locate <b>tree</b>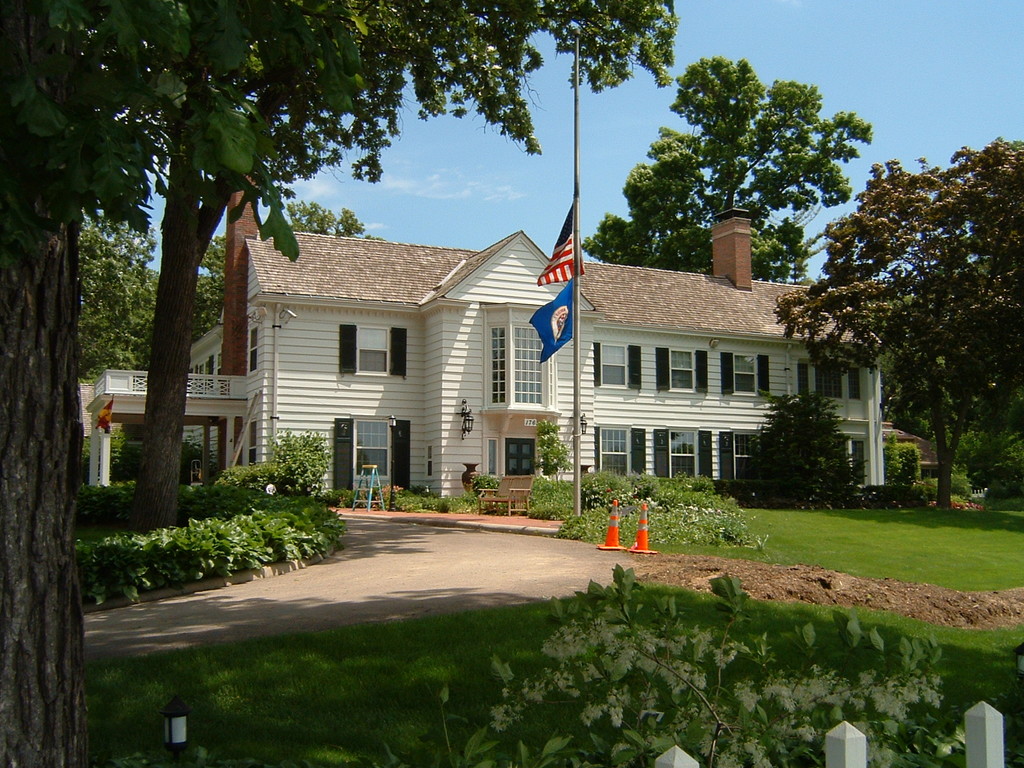
[270,429,332,482]
